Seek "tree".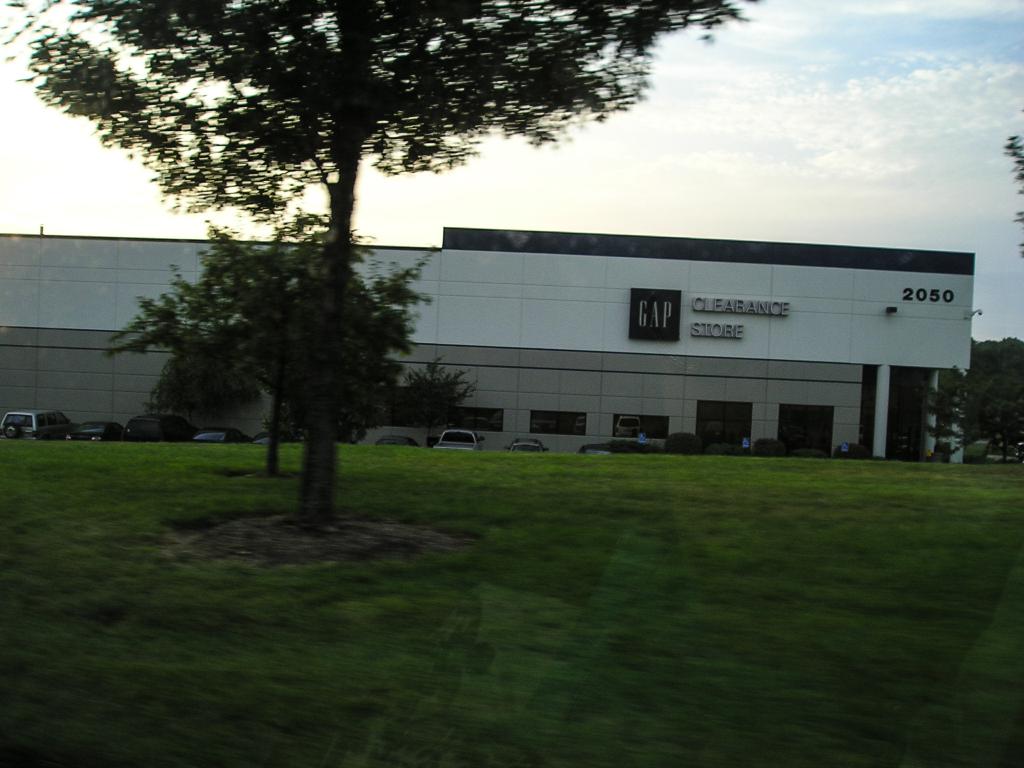
x1=1002, y1=116, x2=1023, y2=256.
